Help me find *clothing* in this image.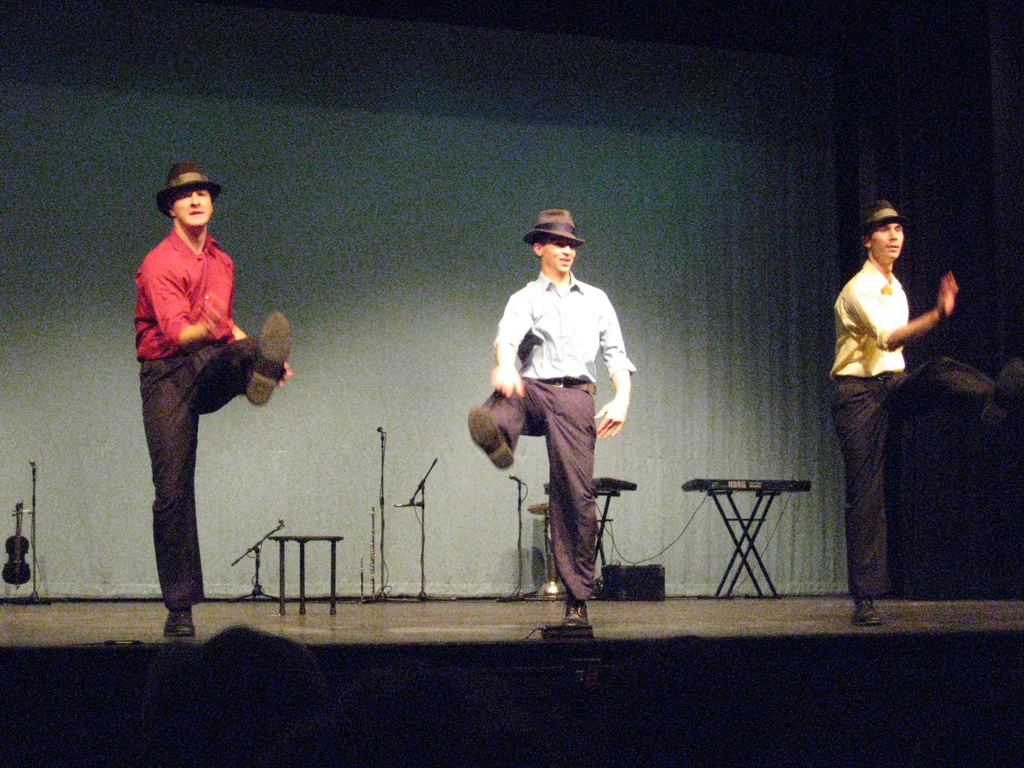
Found it: bbox=[835, 260, 993, 593].
